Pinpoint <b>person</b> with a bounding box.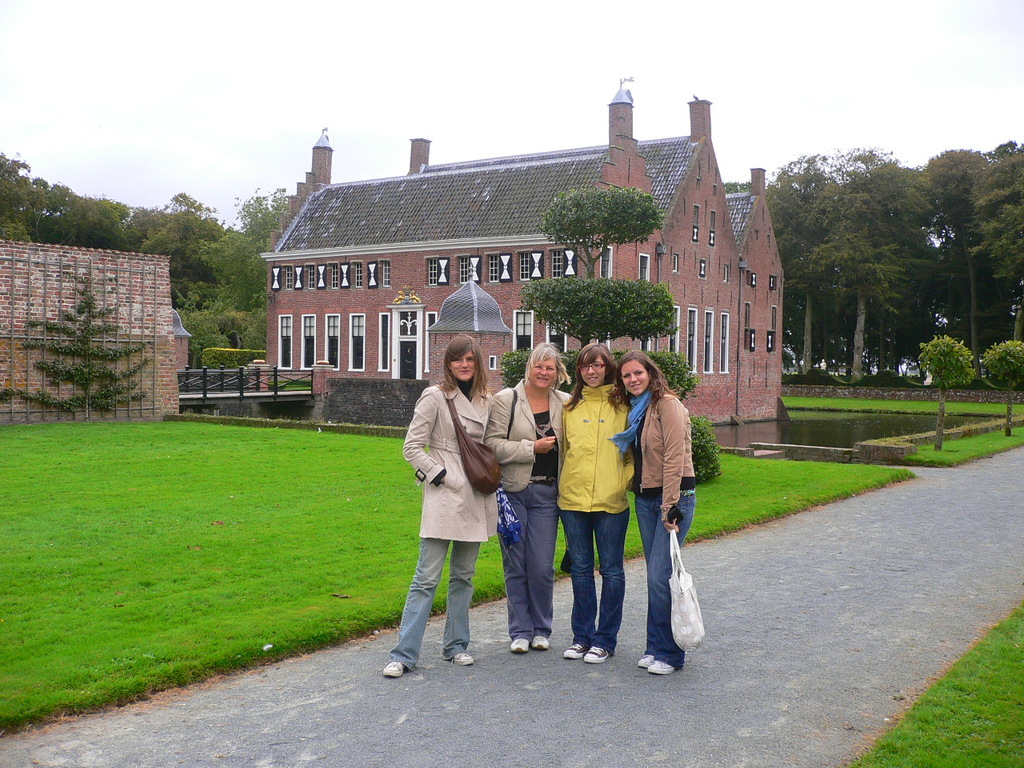
[left=622, top=344, right=703, bottom=668].
